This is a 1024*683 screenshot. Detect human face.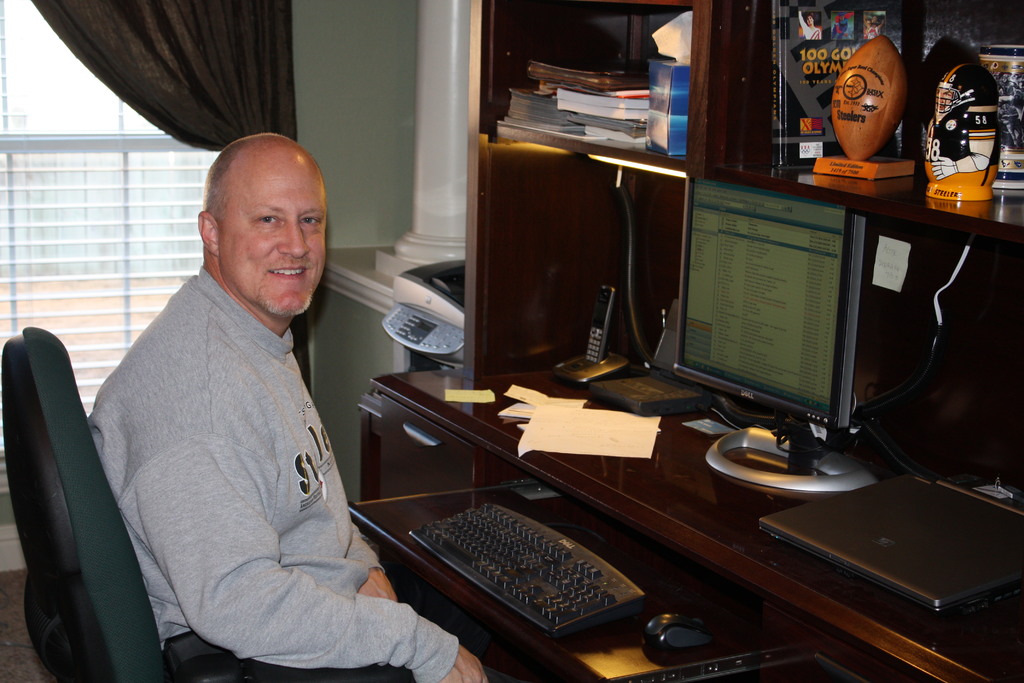
crop(215, 165, 325, 315).
